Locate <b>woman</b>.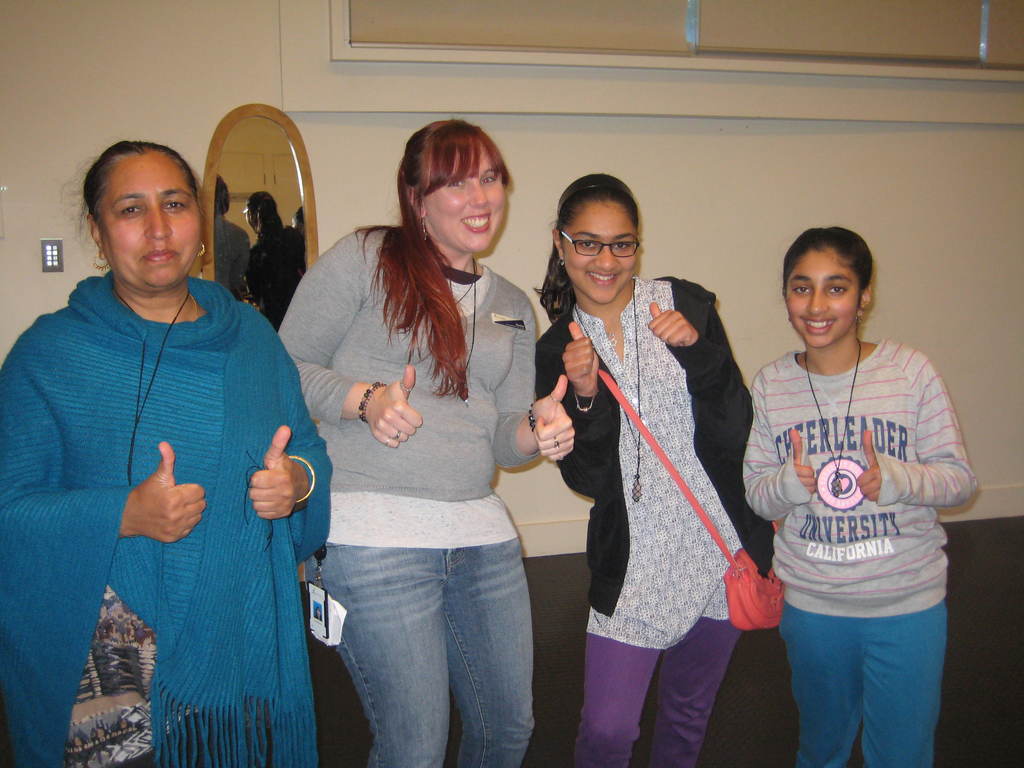
Bounding box: 0 134 320 767.
